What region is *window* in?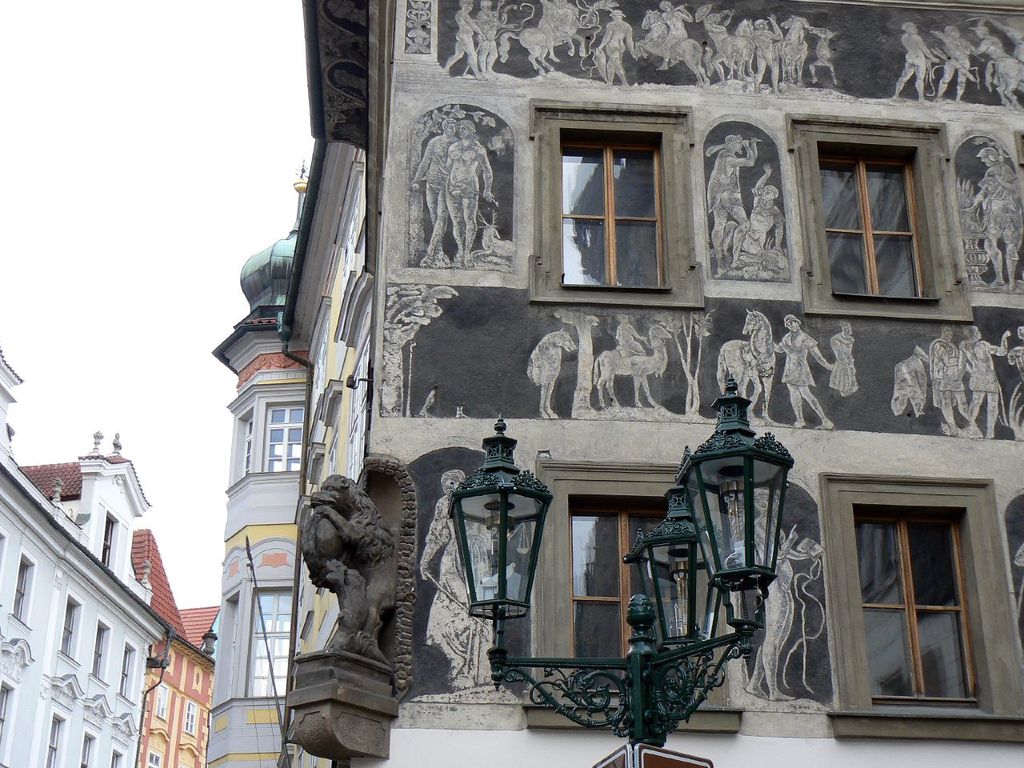
{"x1": 528, "y1": 462, "x2": 744, "y2": 726}.
